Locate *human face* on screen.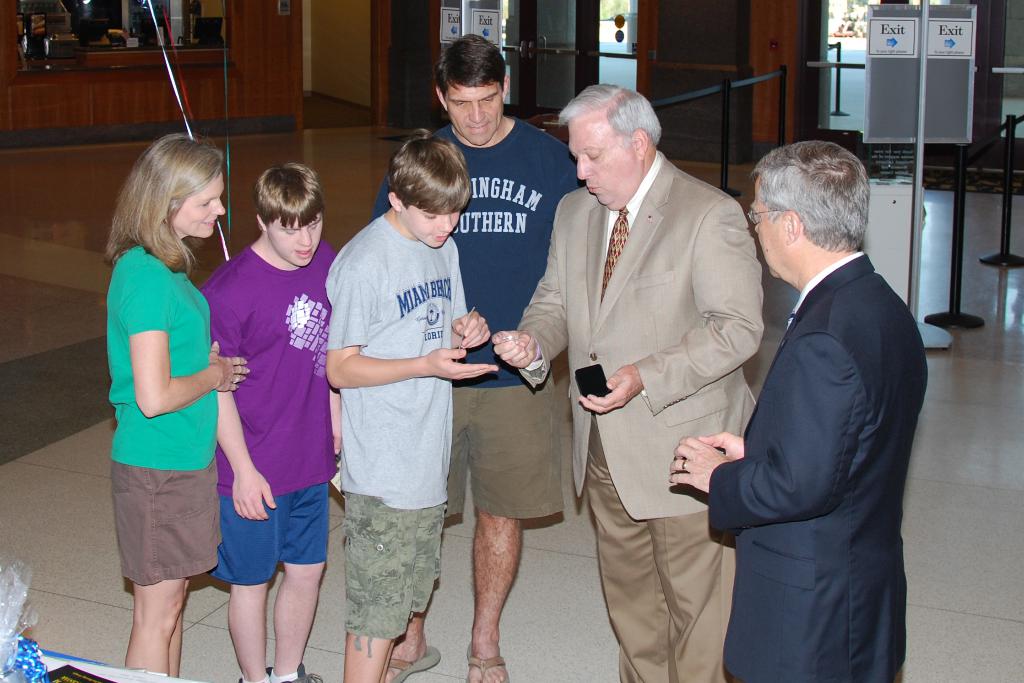
On screen at bbox=[743, 185, 788, 283].
